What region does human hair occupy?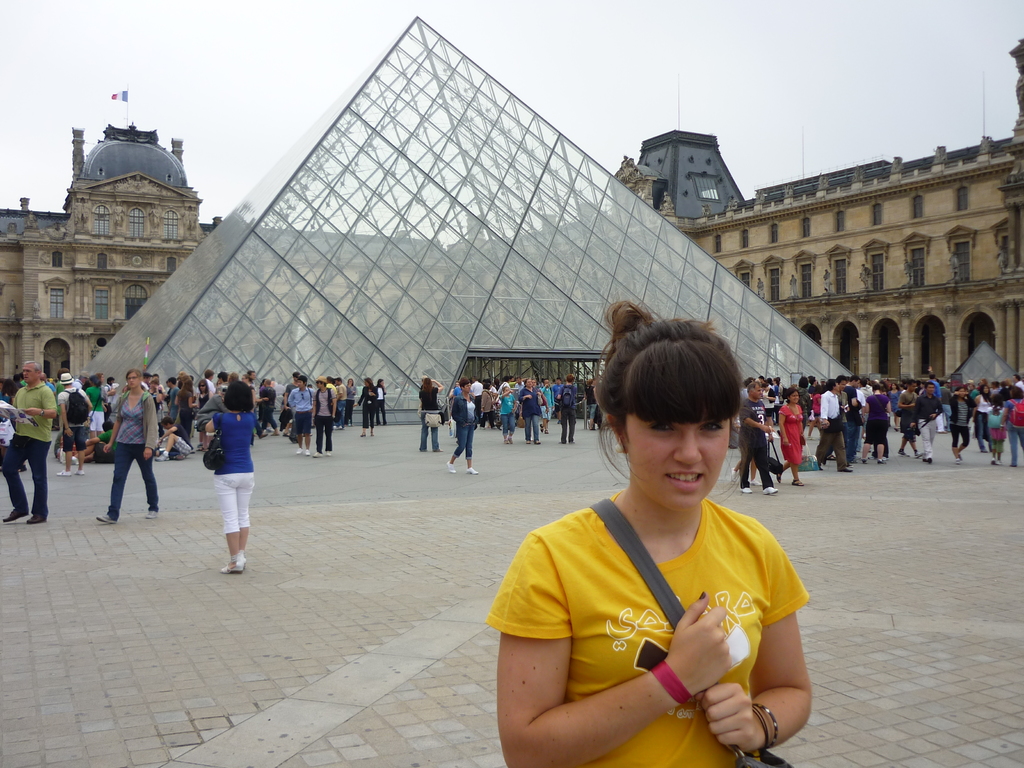
[205,368,214,377].
